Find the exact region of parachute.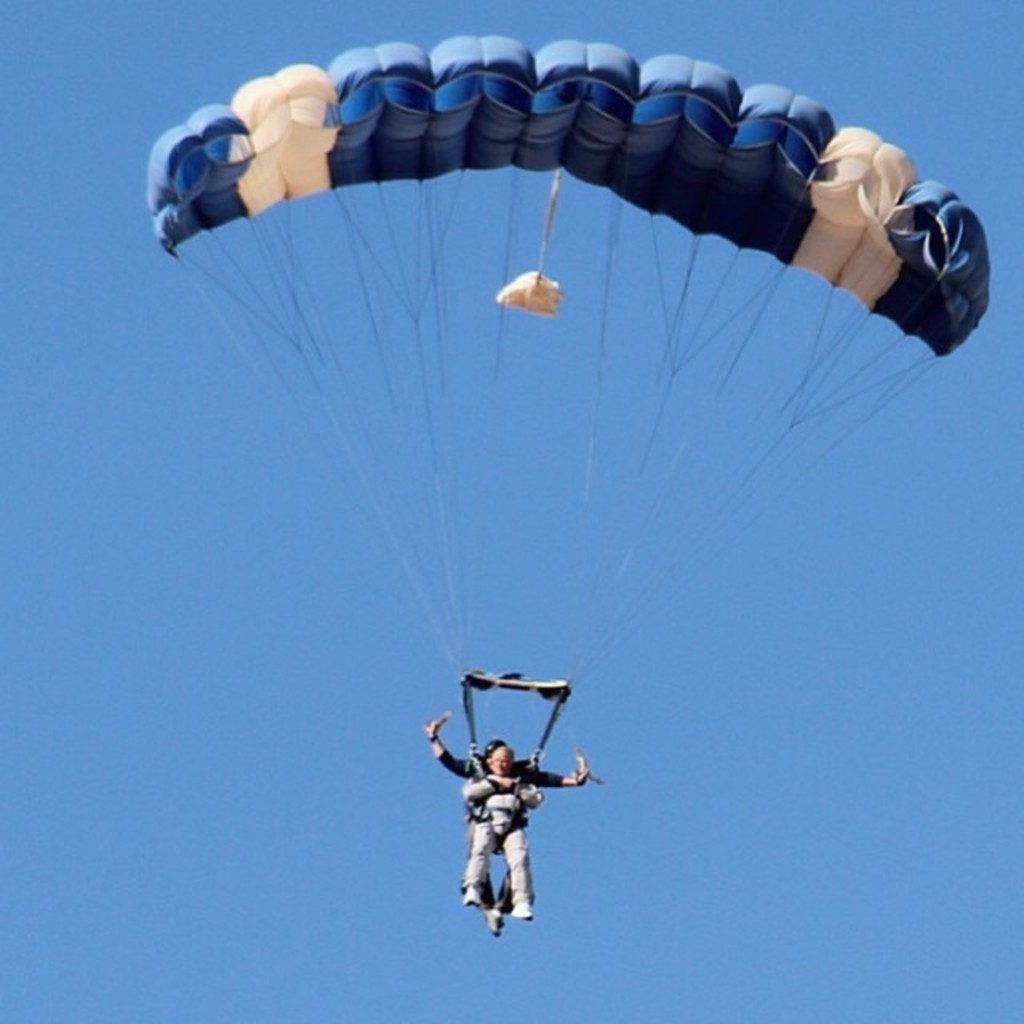
Exact region: bbox=(166, 38, 994, 757).
